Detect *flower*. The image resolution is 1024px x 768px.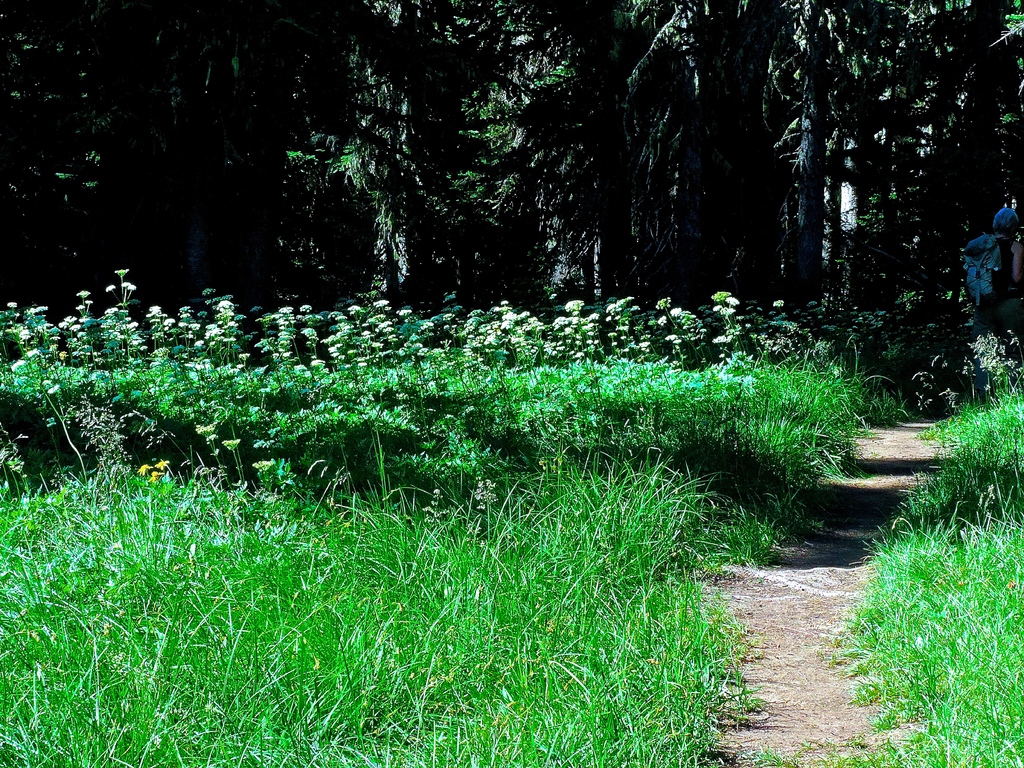
[154, 458, 170, 471].
